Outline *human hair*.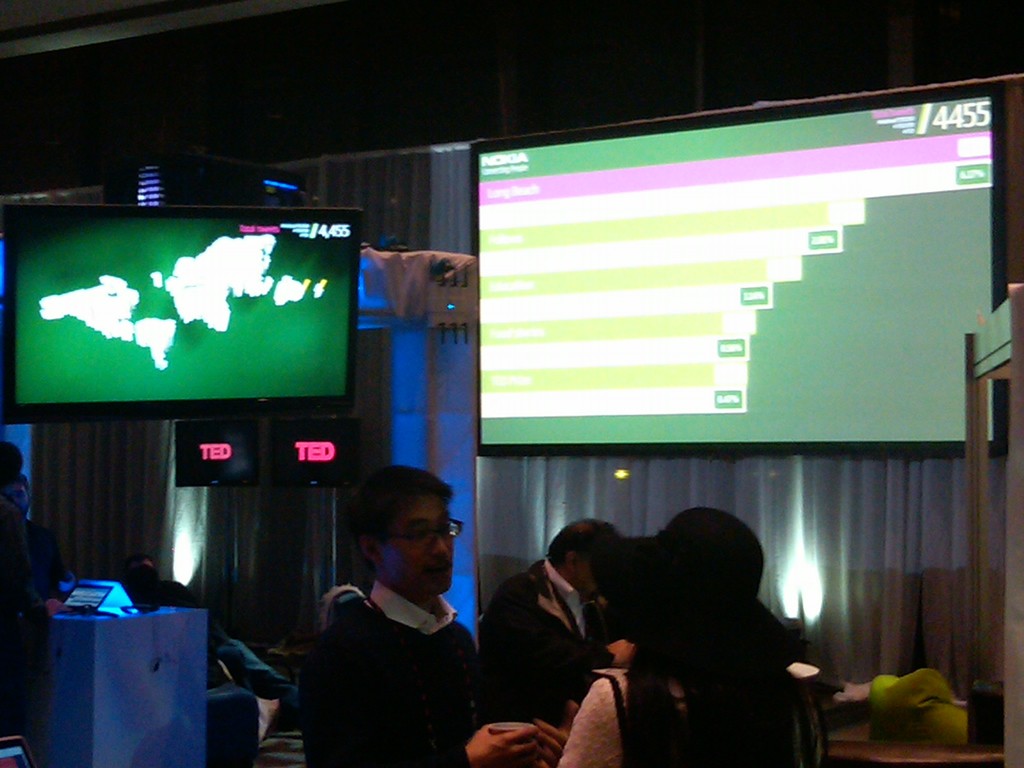
Outline: x1=645 y1=506 x2=767 y2=637.
